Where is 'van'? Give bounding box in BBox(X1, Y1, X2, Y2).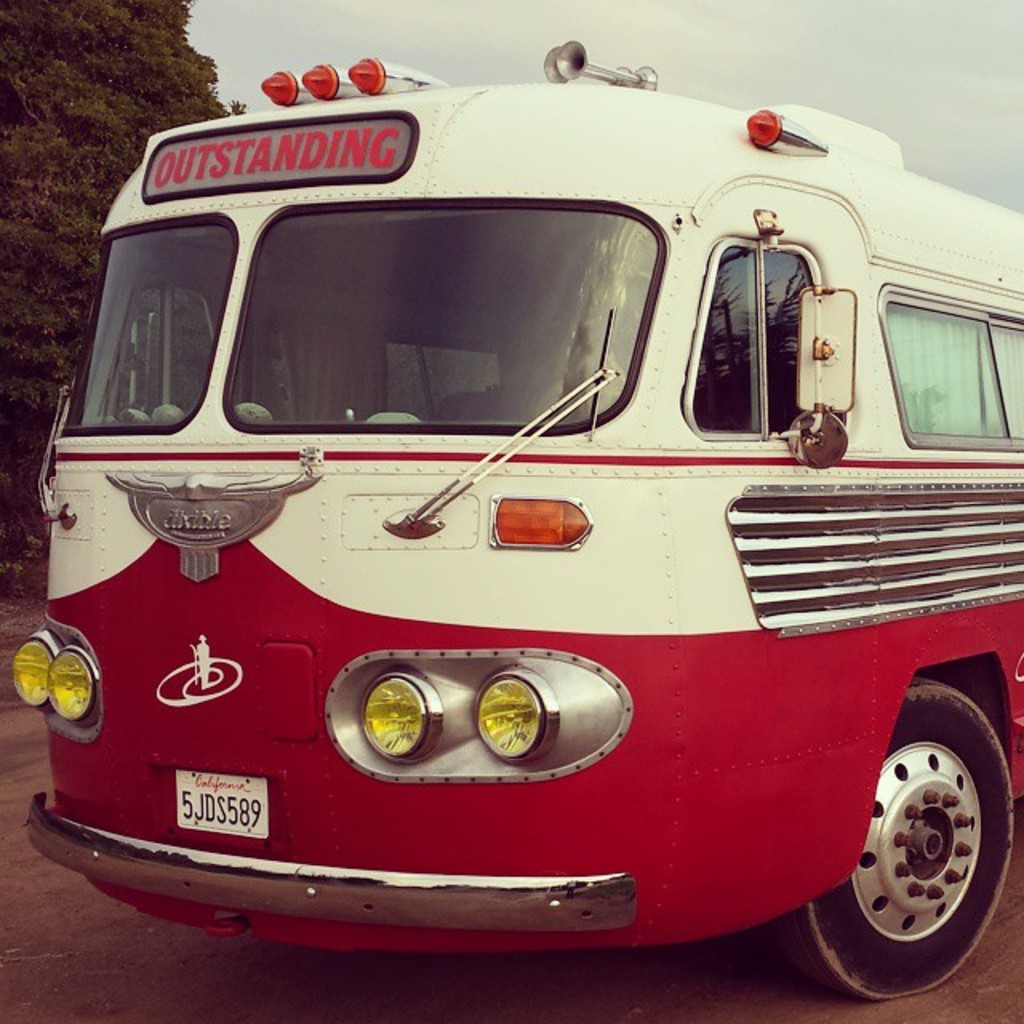
BBox(8, 37, 1022, 1010).
